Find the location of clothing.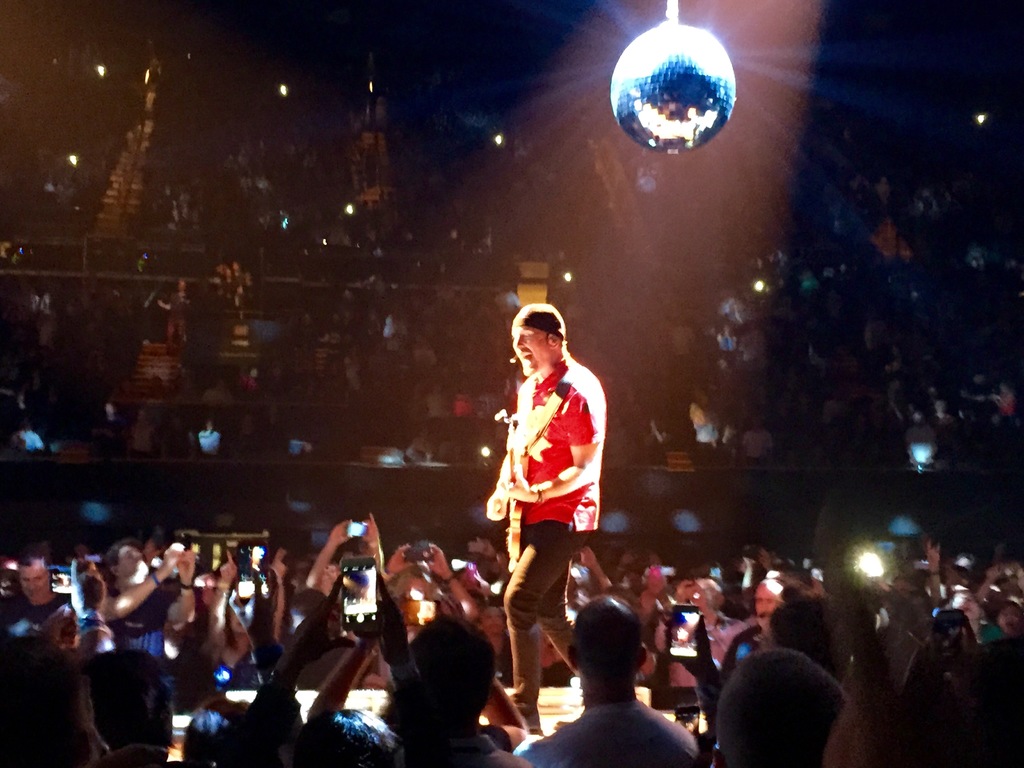
Location: <box>0,596,67,638</box>.
